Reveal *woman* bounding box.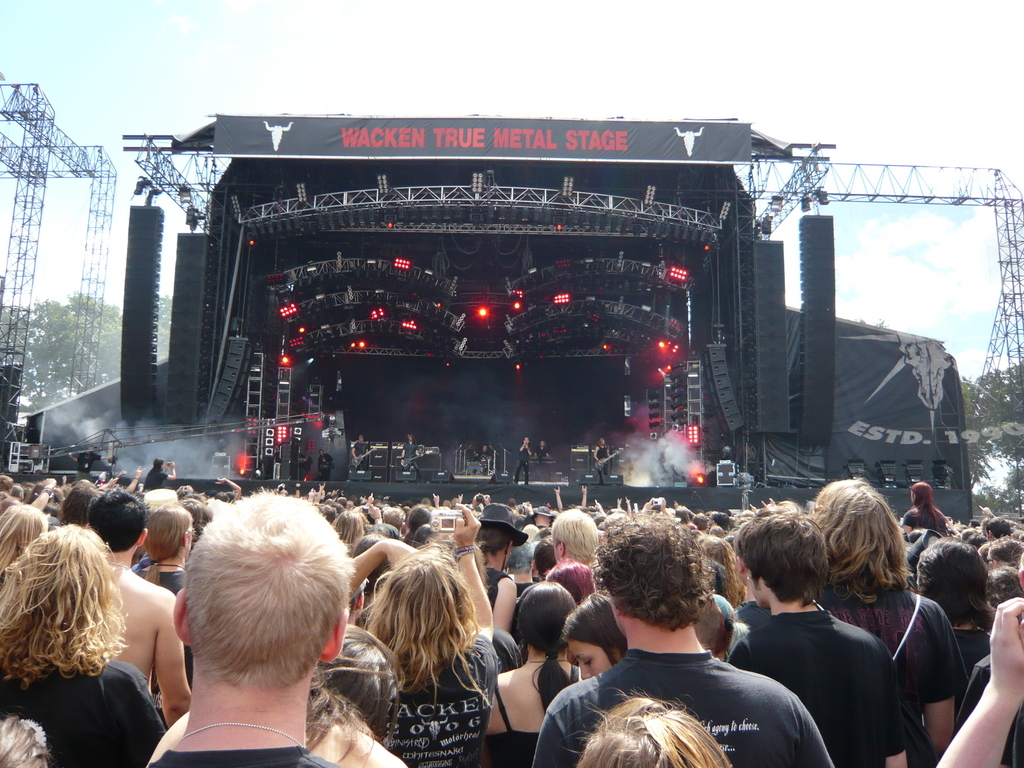
Revealed: [x1=569, y1=586, x2=632, y2=678].
